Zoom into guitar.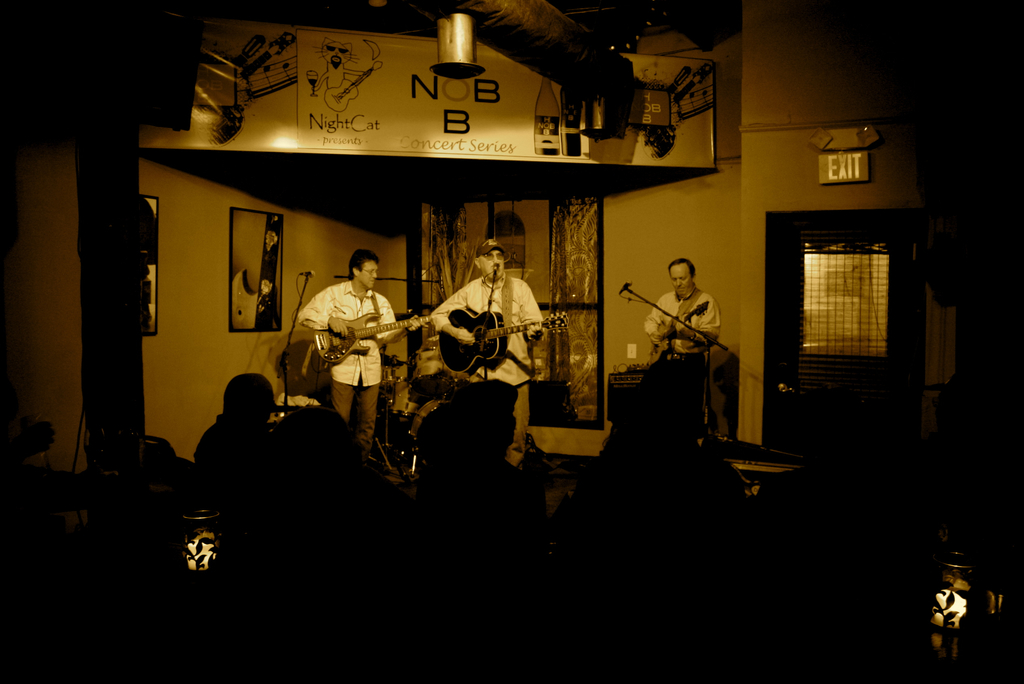
Zoom target: bbox=(435, 302, 575, 376).
